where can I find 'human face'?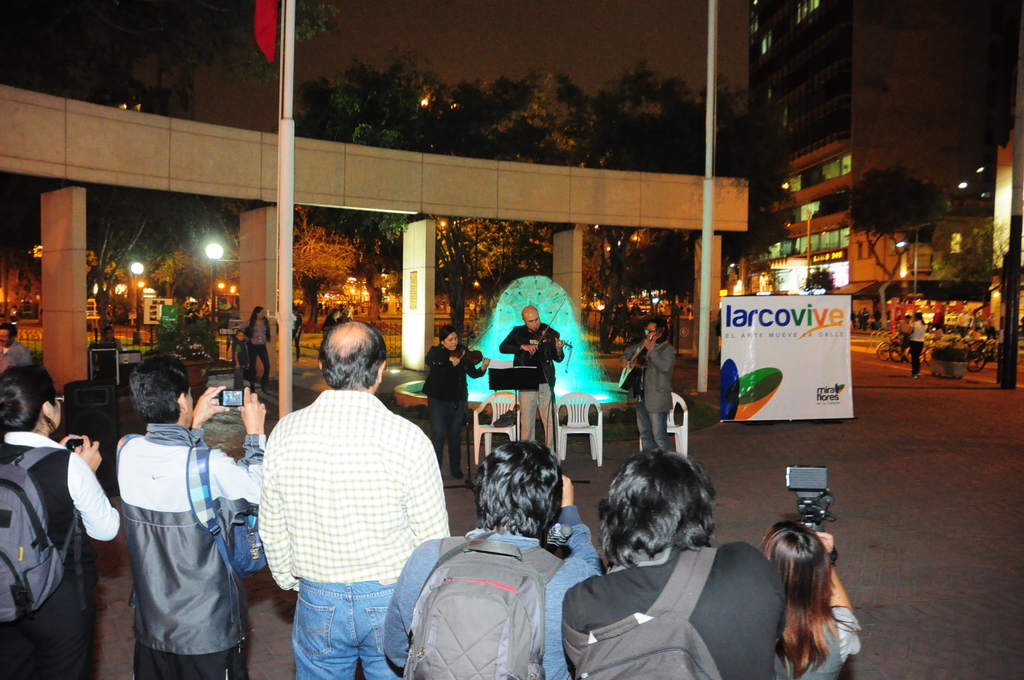
You can find it at box=[644, 324, 656, 341].
